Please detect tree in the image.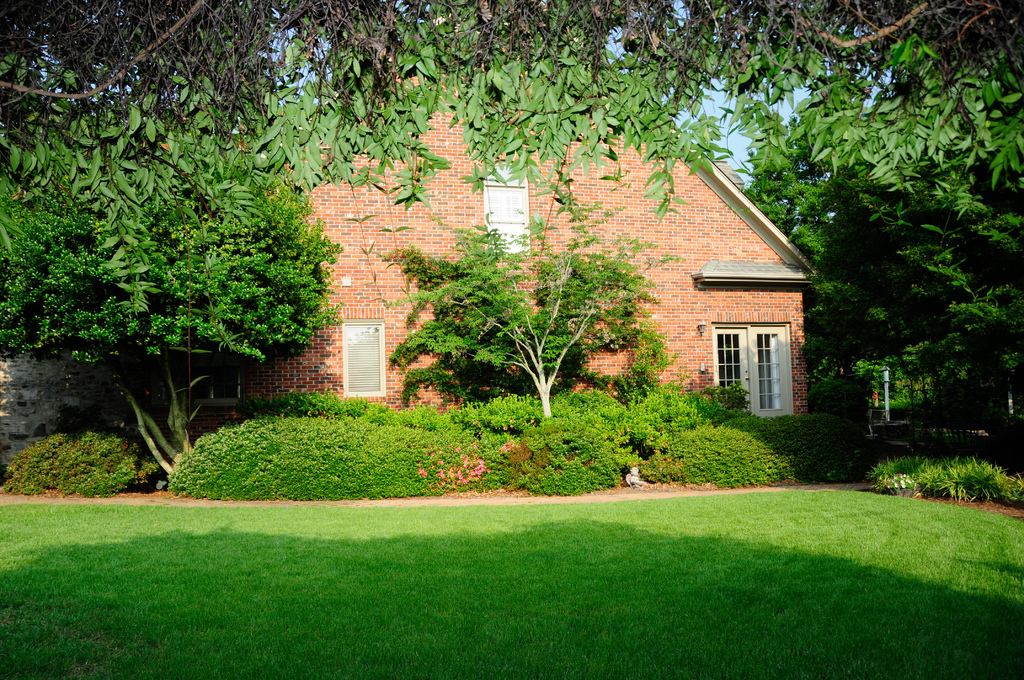
<box>0,0,1023,225</box>.
